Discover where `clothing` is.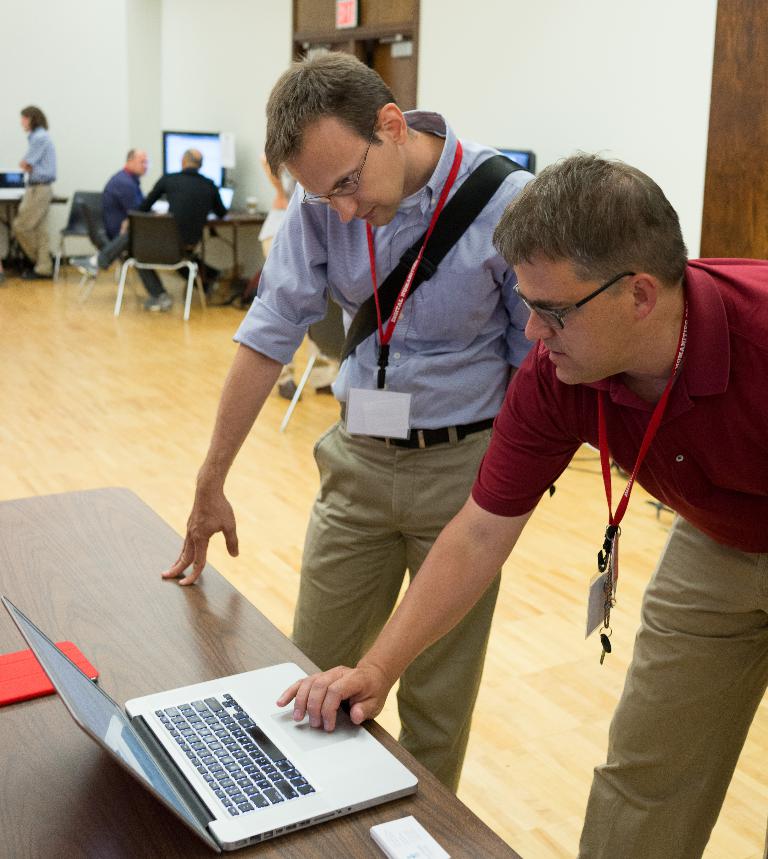
Discovered at bbox=(228, 108, 543, 790).
